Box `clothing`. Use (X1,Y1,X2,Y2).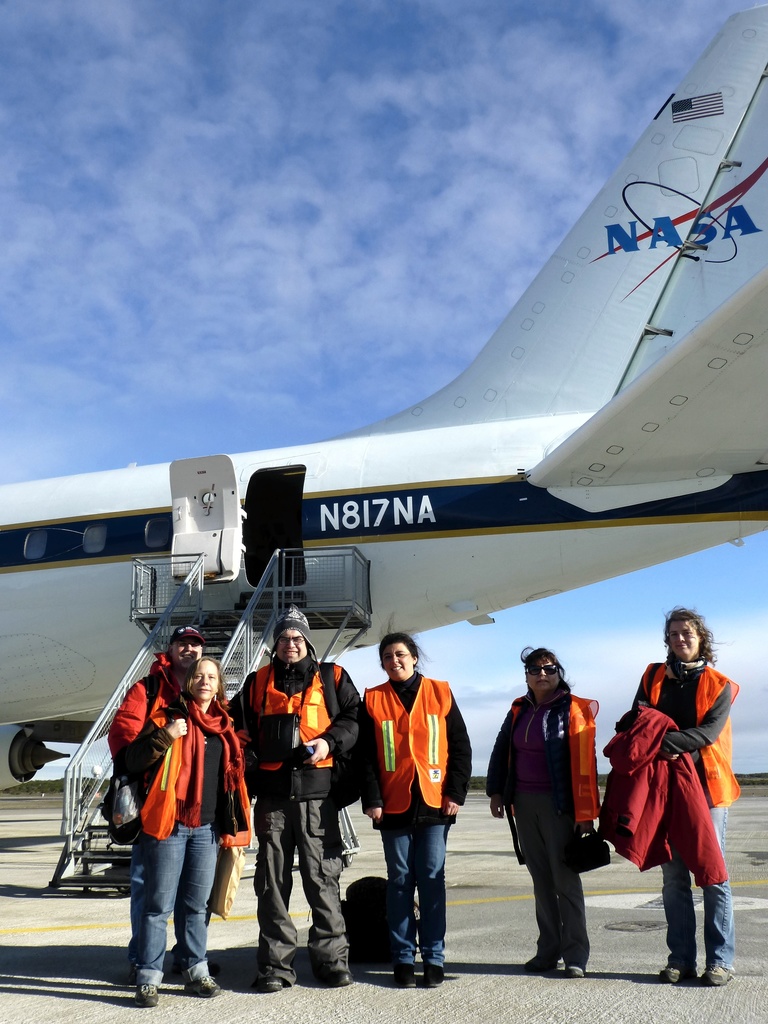
(108,652,187,756).
